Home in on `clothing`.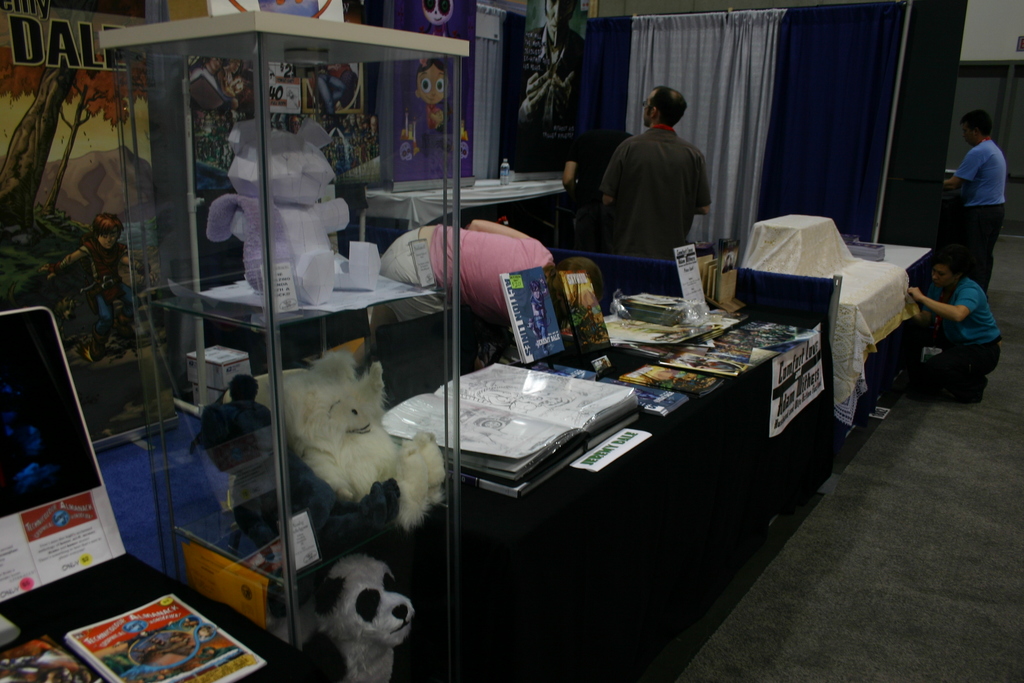
Homed in at BBox(151, 644, 194, 657).
